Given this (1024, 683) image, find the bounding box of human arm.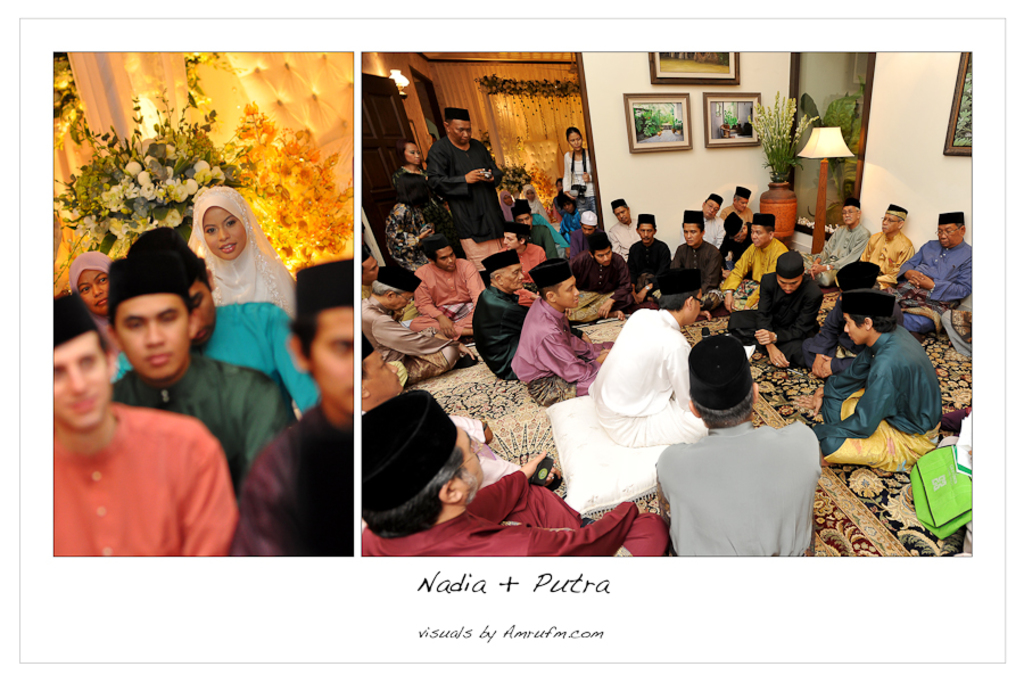
l=625, t=234, r=646, b=303.
